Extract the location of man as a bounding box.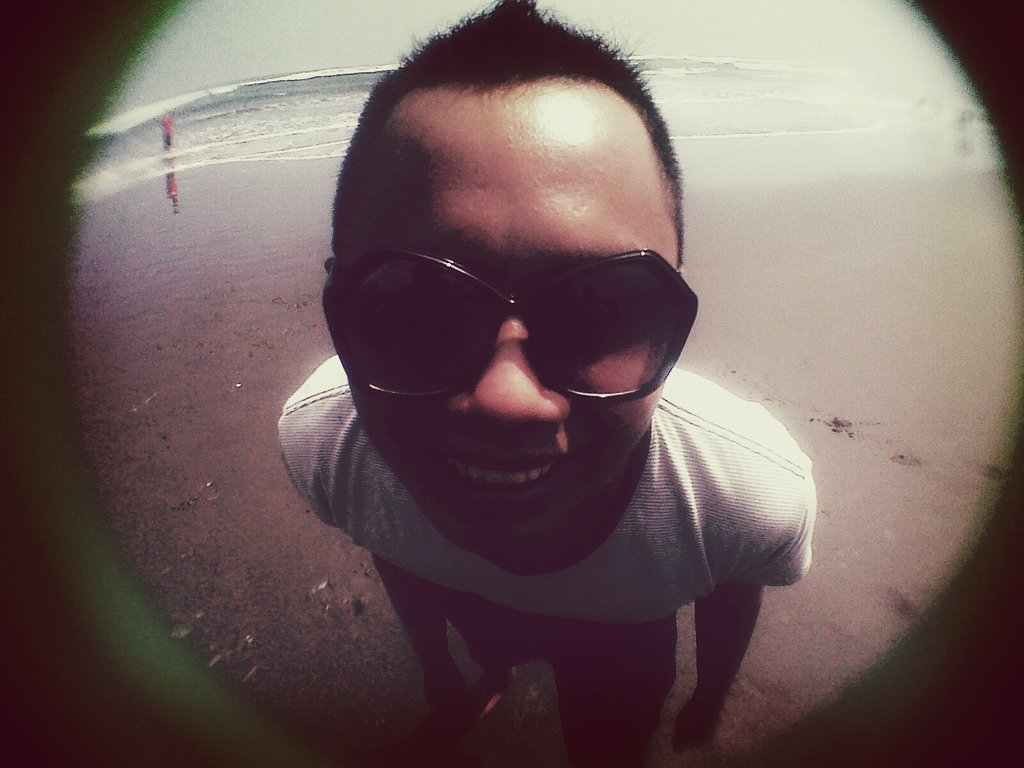
left=275, top=0, right=817, bottom=767.
